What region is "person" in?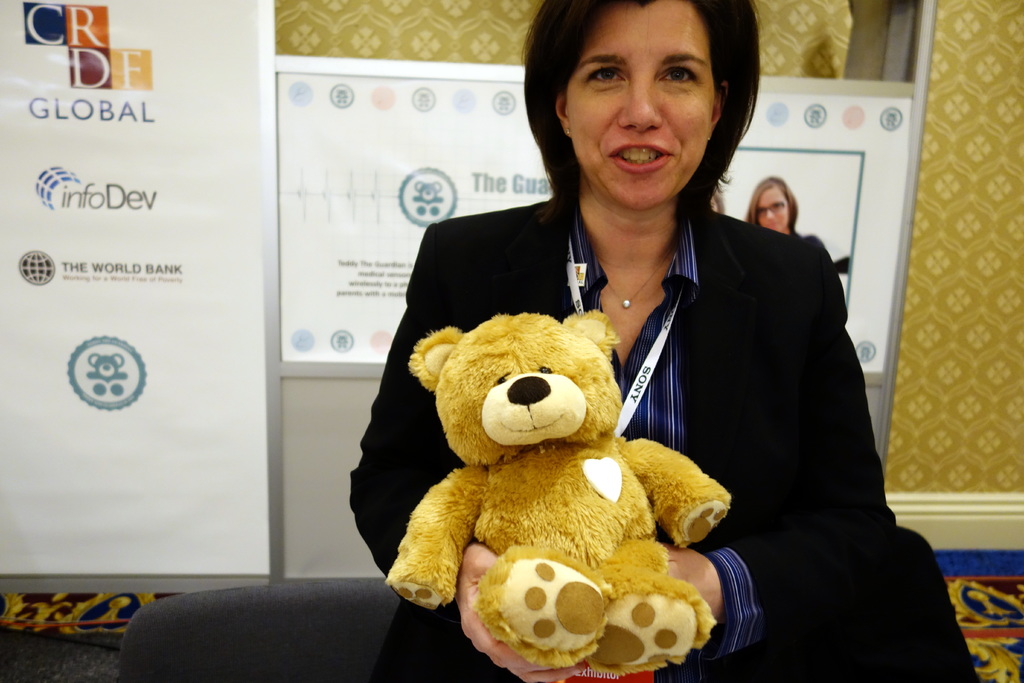
box(348, 0, 897, 682).
